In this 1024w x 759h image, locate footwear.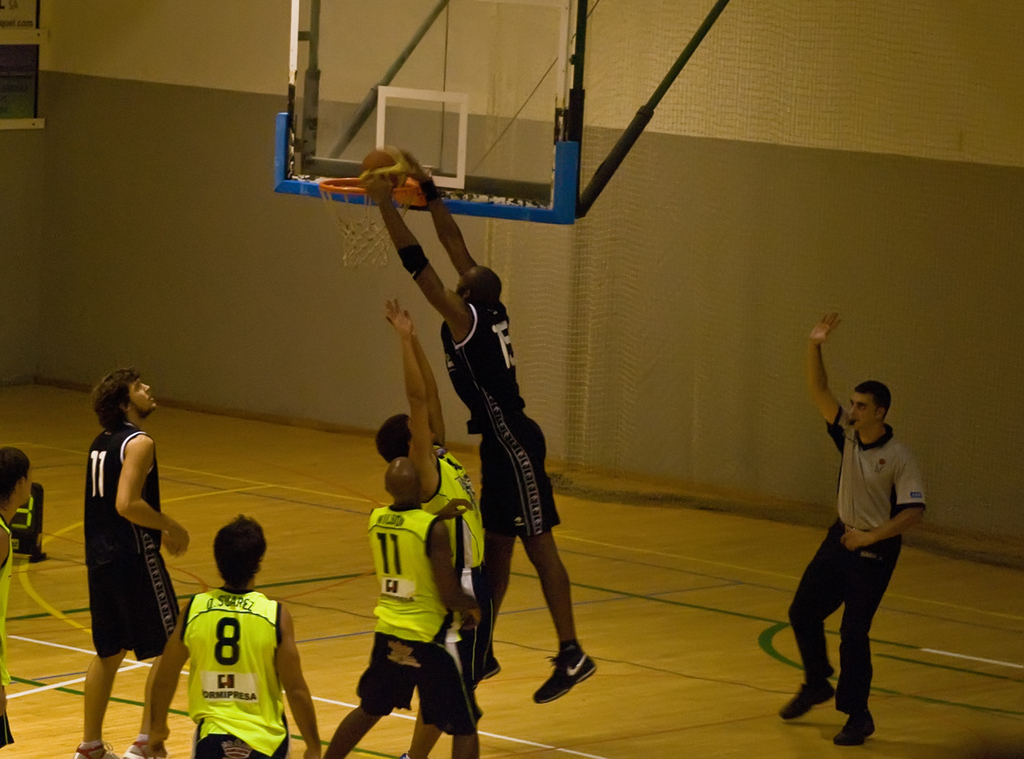
Bounding box: (832,710,880,749).
